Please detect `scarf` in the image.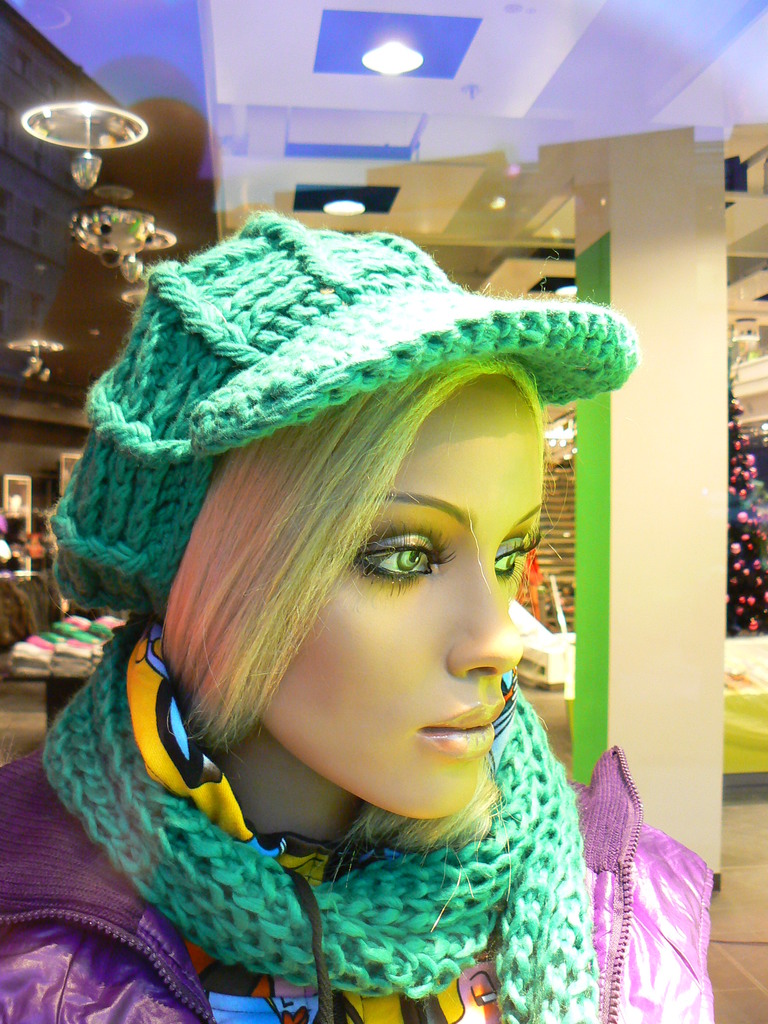
(x1=44, y1=608, x2=602, y2=1023).
